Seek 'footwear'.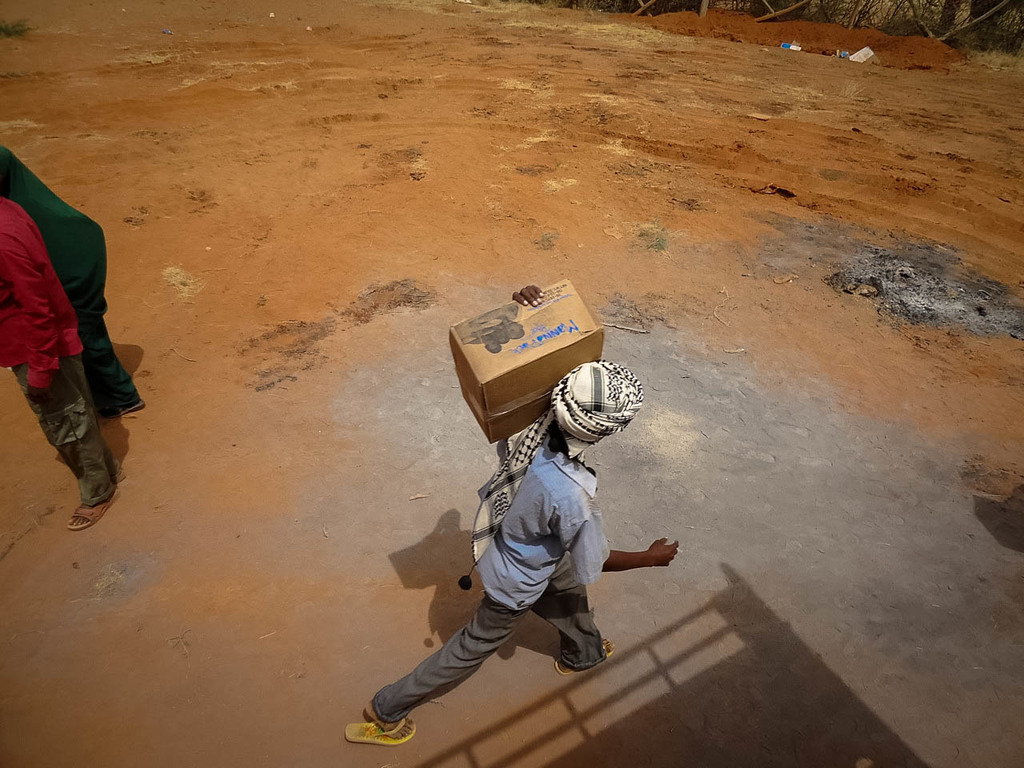
box(553, 638, 614, 674).
